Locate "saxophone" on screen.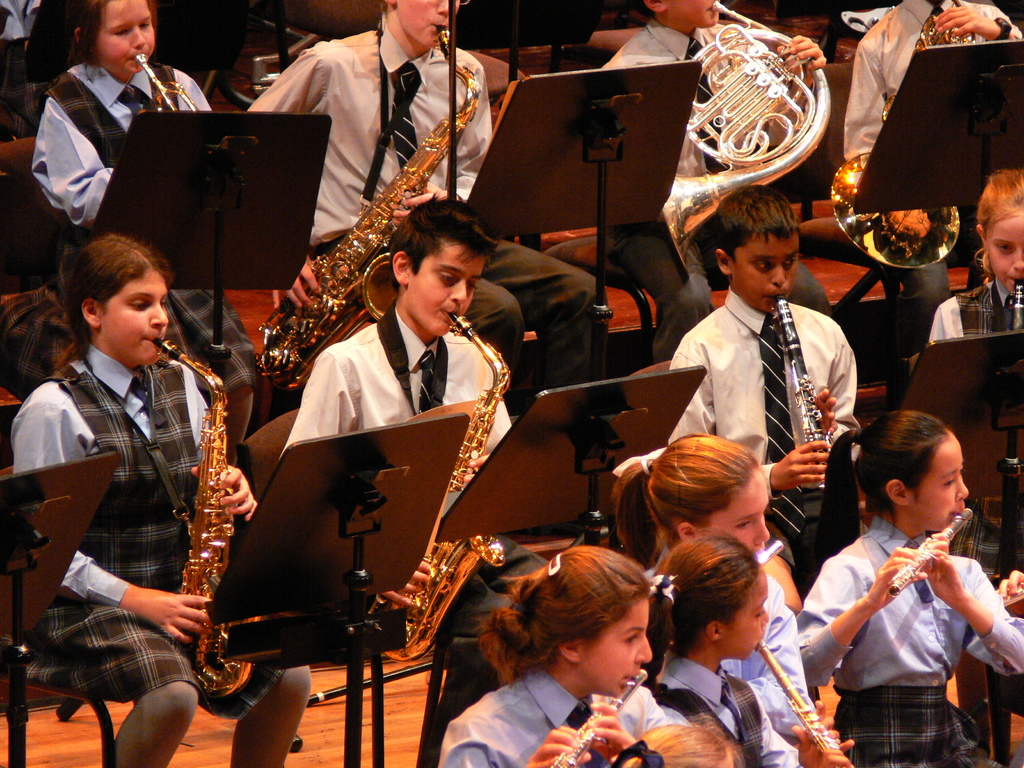
On screen at bbox=(252, 20, 483, 387).
